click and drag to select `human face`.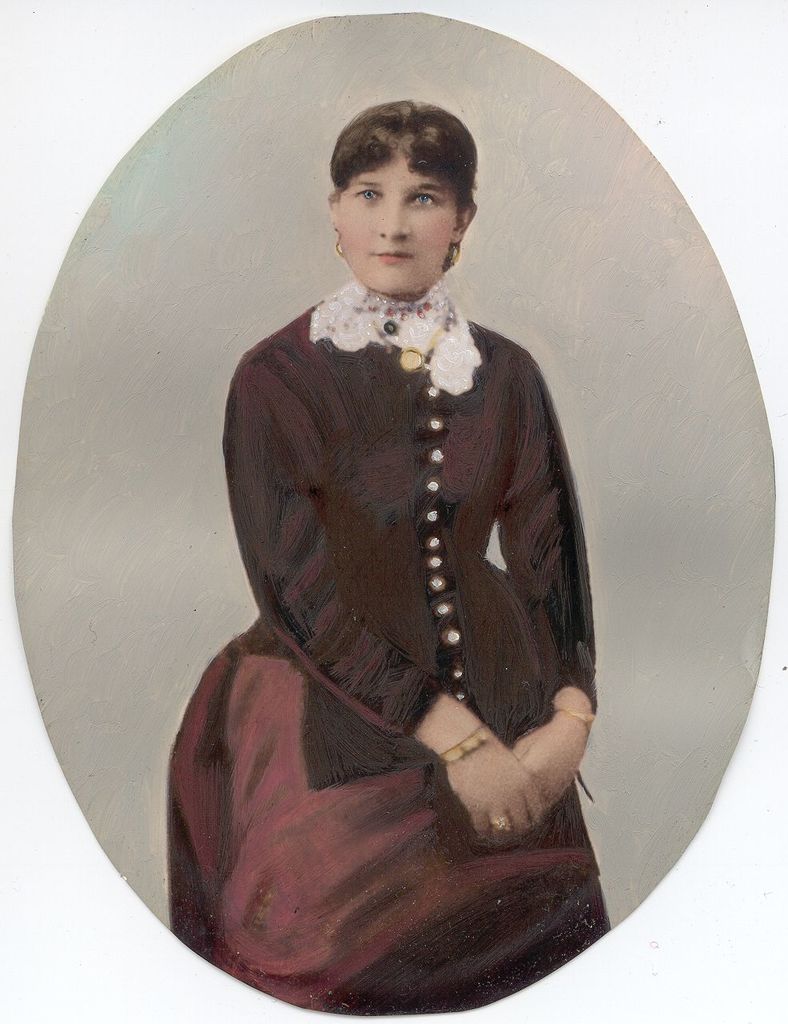
Selection: x1=335 y1=150 x2=453 y2=295.
